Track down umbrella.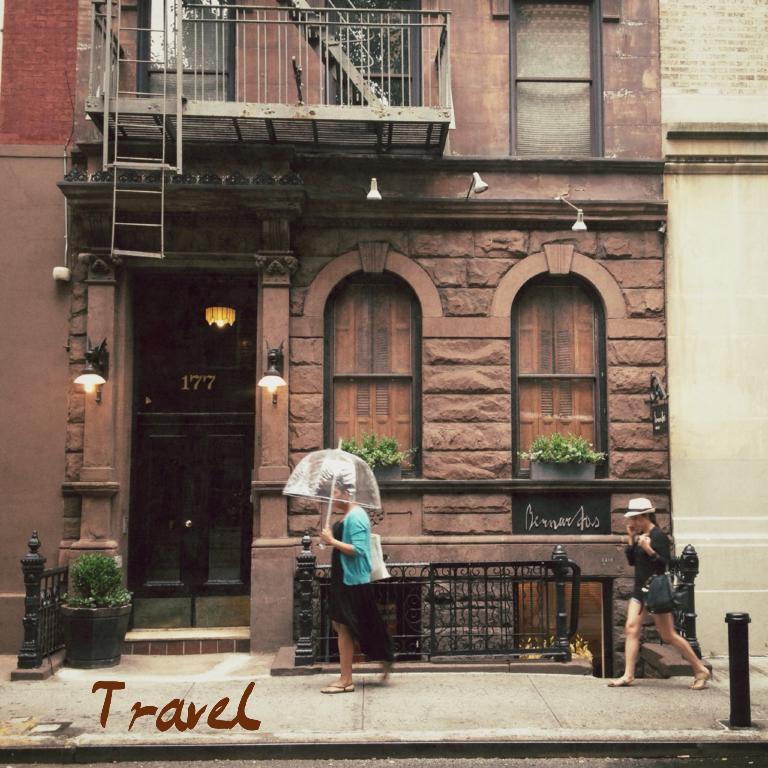
Tracked to (left=277, top=442, right=379, bottom=552).
